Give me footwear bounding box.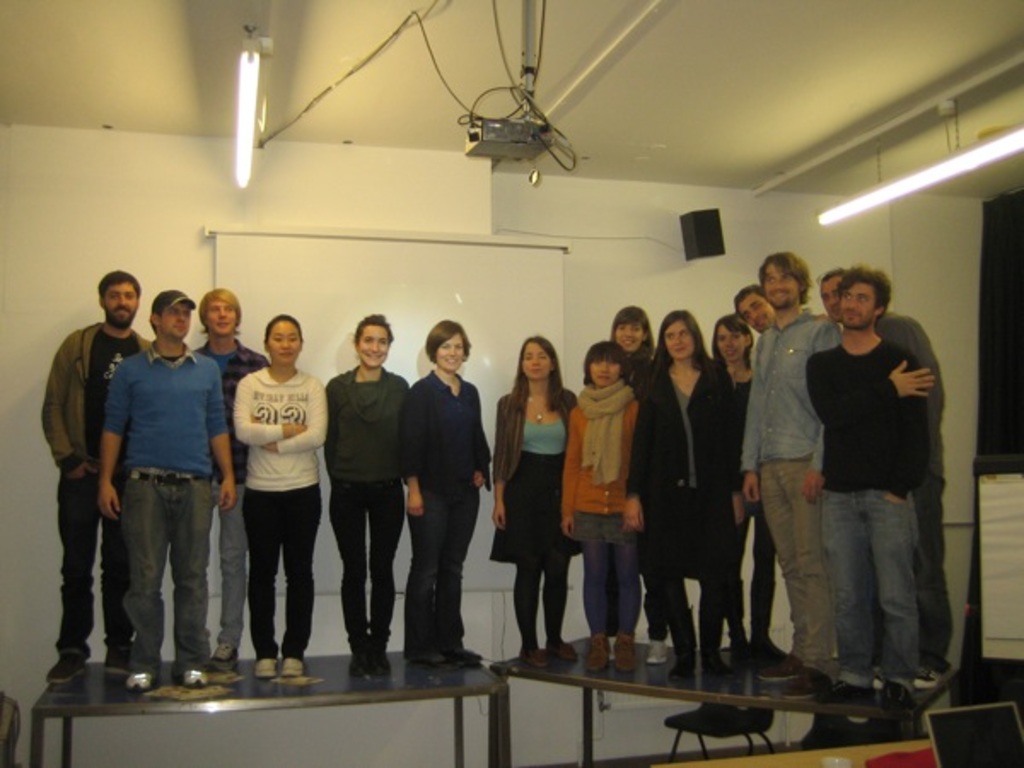
left=125, top=671, right=152, bottom=688.
